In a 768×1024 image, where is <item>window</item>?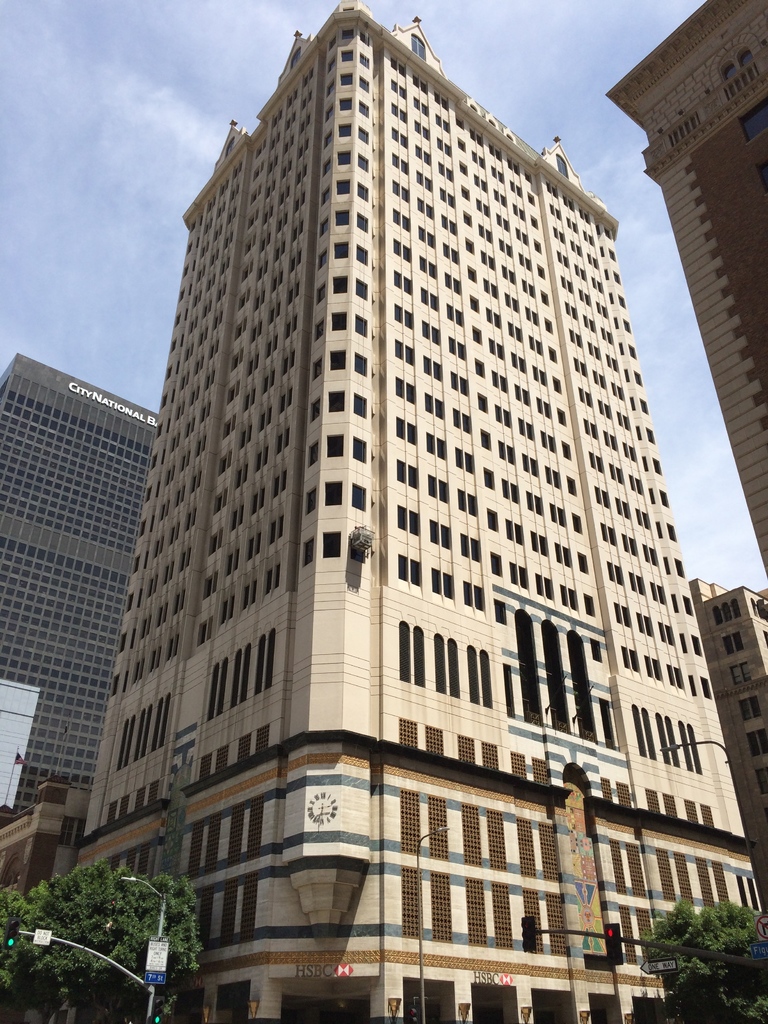
crop(536, 397, 550, 418).
